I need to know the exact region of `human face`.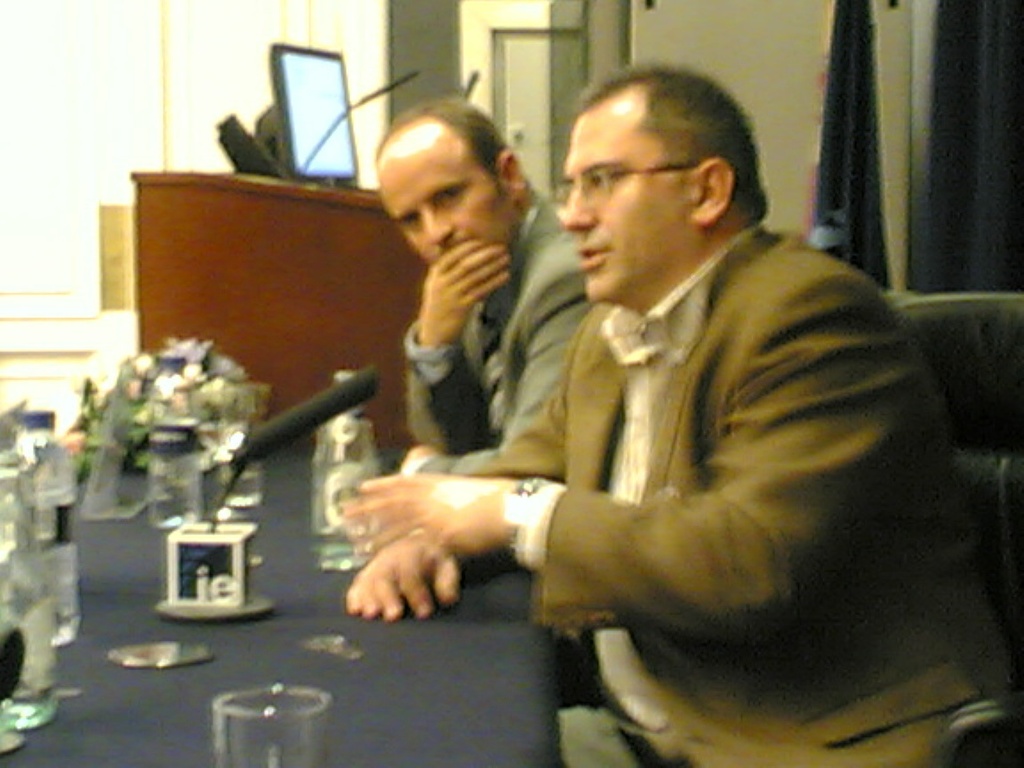
Region: bbox=[554, 67, 694, 310].
